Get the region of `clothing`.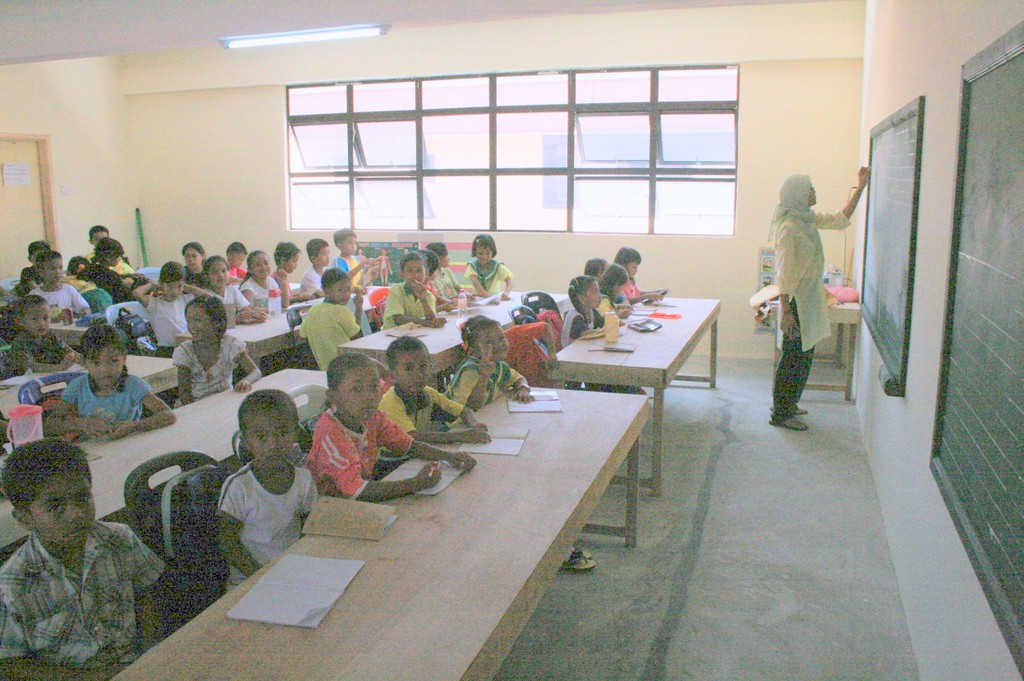
303 406 413 500.
